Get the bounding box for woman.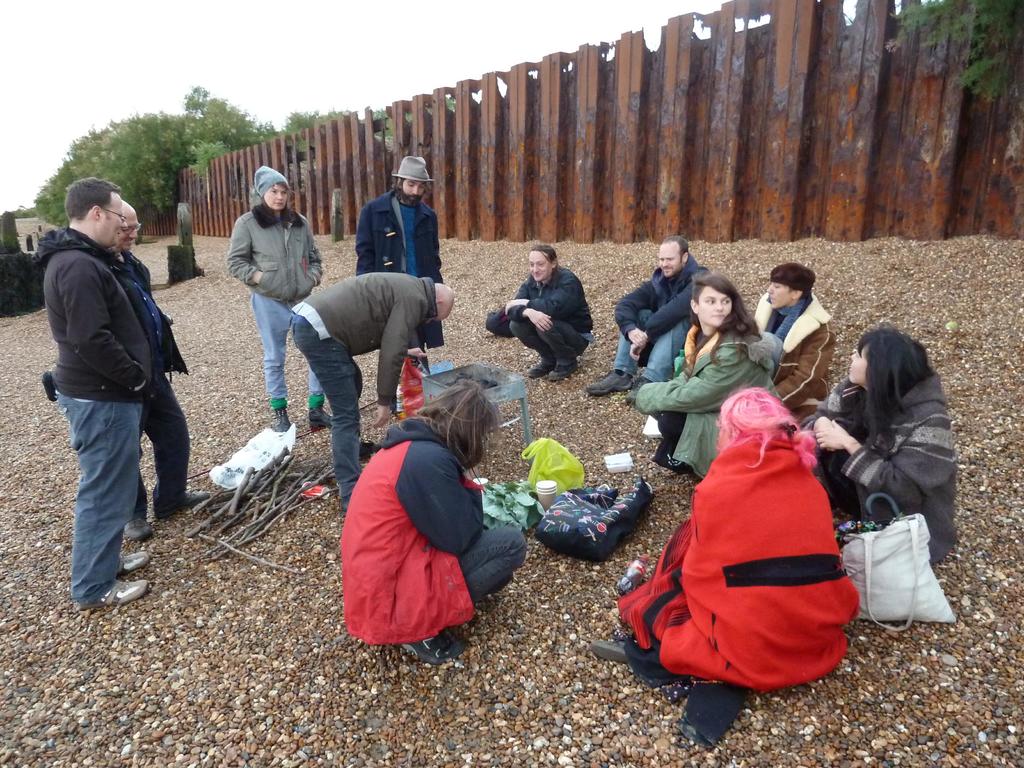
[x1=628, y1=275, x2=784, y2=479].
